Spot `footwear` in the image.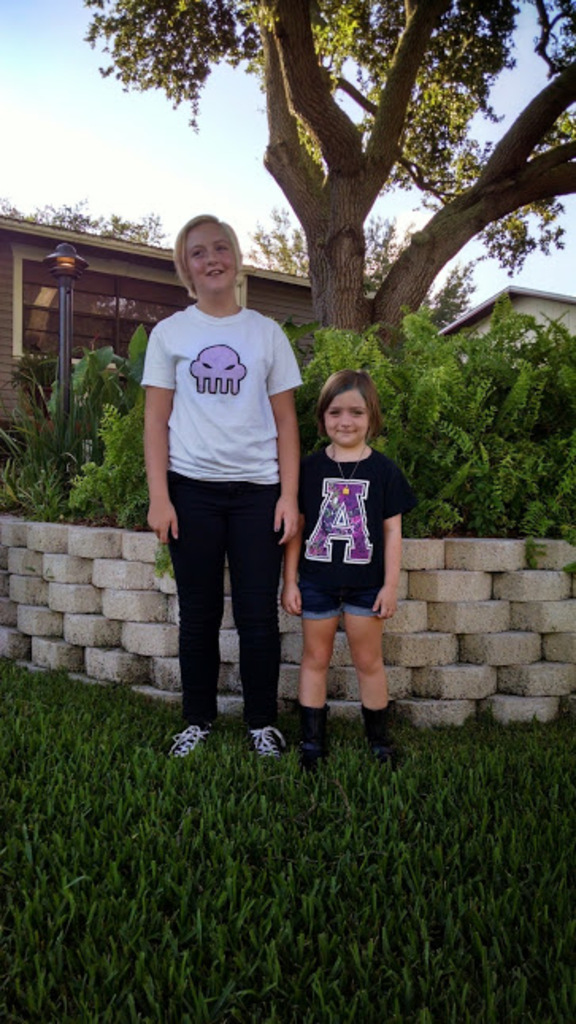
`footwear` found at l=160, t=716, r=222, b=768.
